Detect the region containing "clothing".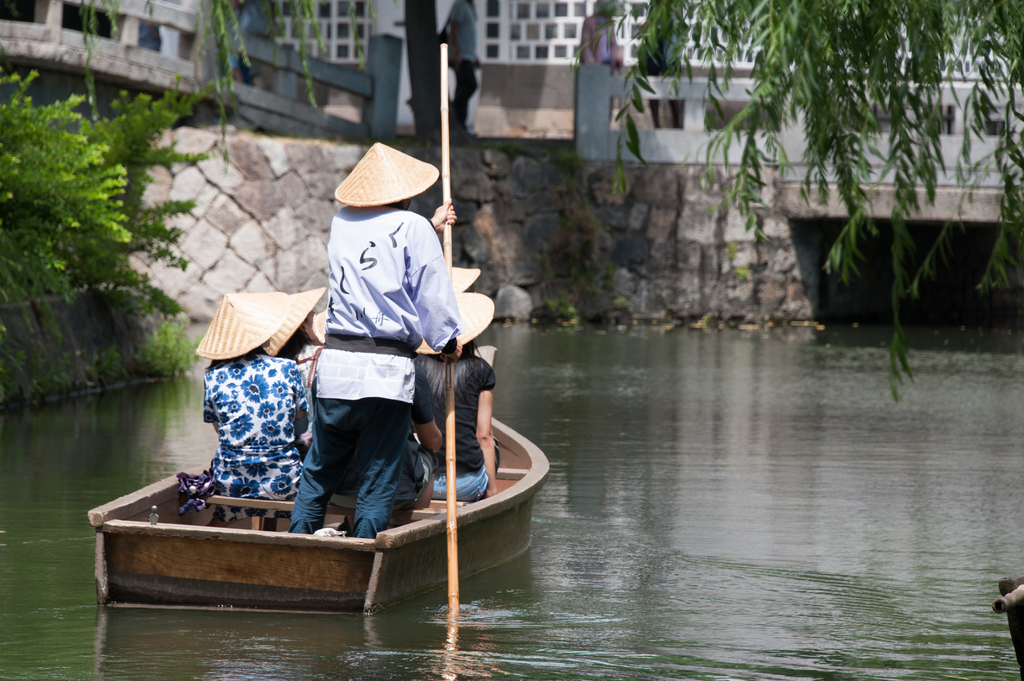
[290, 340, 323, 433].
